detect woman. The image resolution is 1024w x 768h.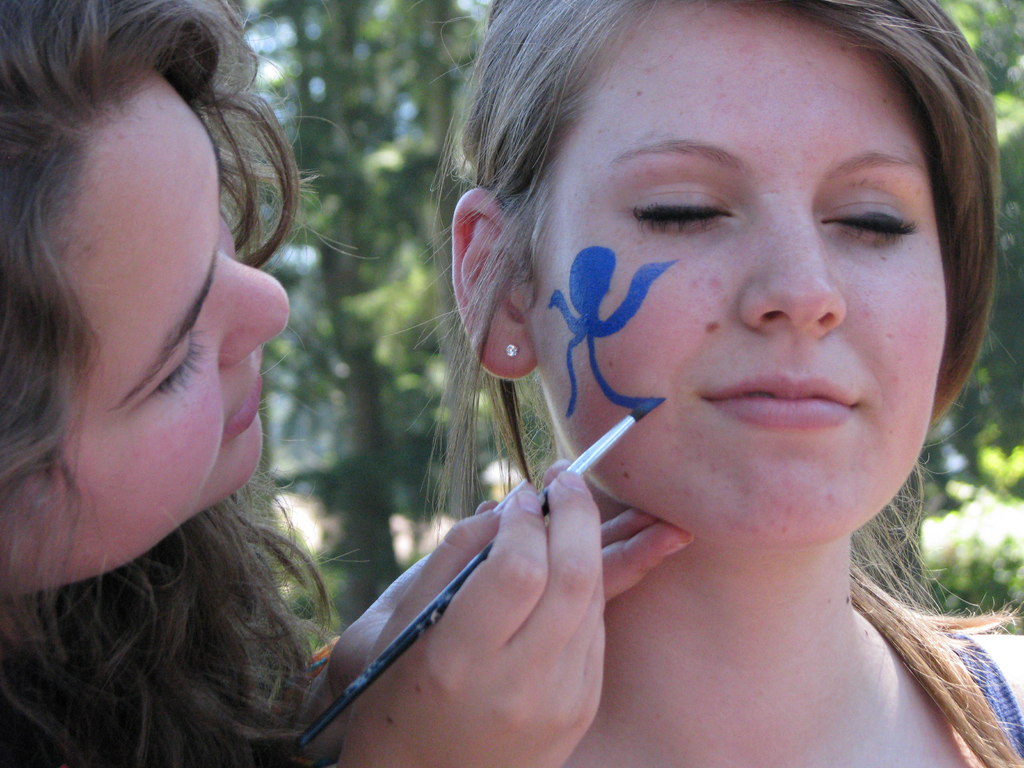
bbox=[392, 0, 1023, 767].
